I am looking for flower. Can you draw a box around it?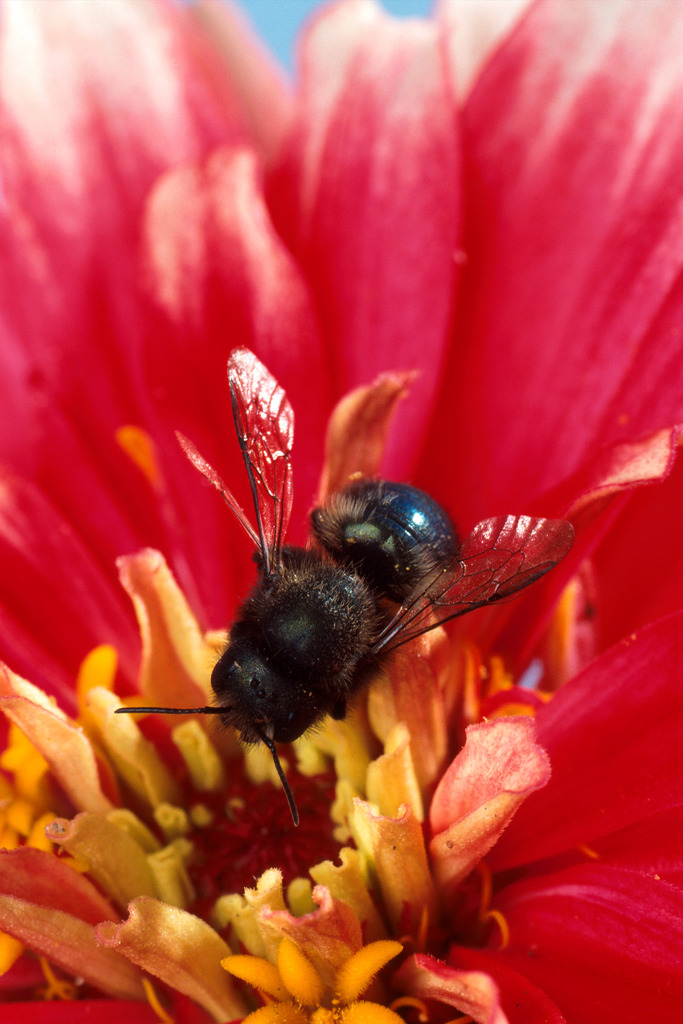
Sure, the bounding box is (0, 0, 682, 1023).
